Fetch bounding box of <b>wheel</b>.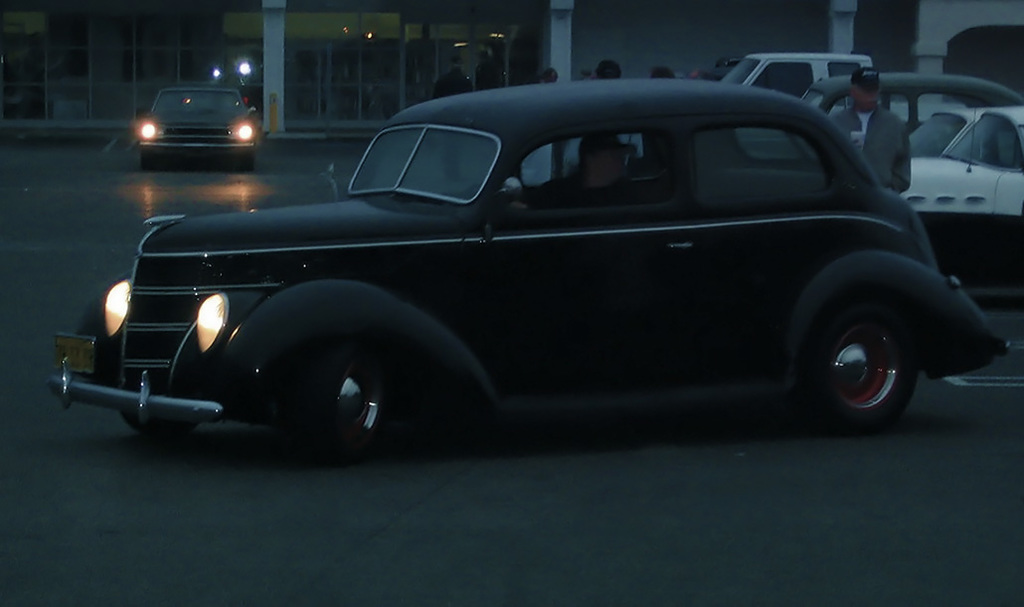
Bbox: box(305, 341, 395, 459).
